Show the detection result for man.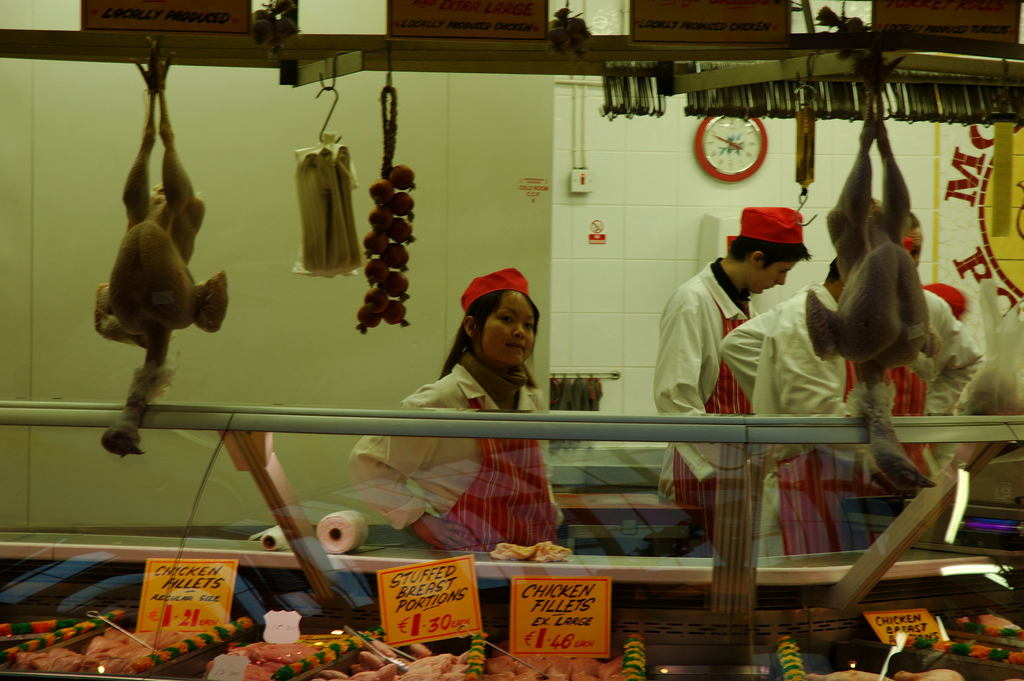
box=[656, 206, 815, 509].
